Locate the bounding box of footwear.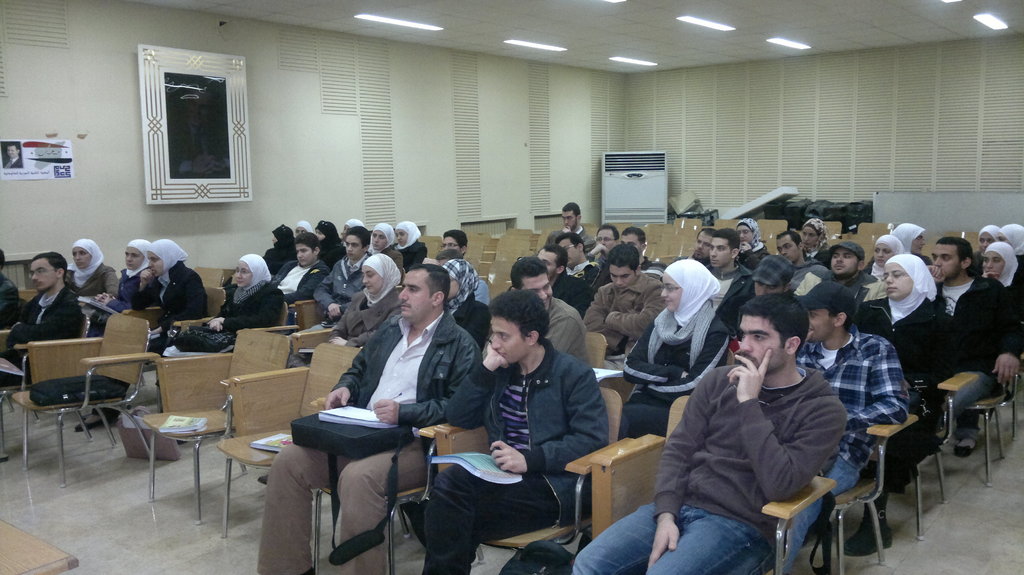
Bounding box: x1=954 y1=439 x2=980 y2=456.
